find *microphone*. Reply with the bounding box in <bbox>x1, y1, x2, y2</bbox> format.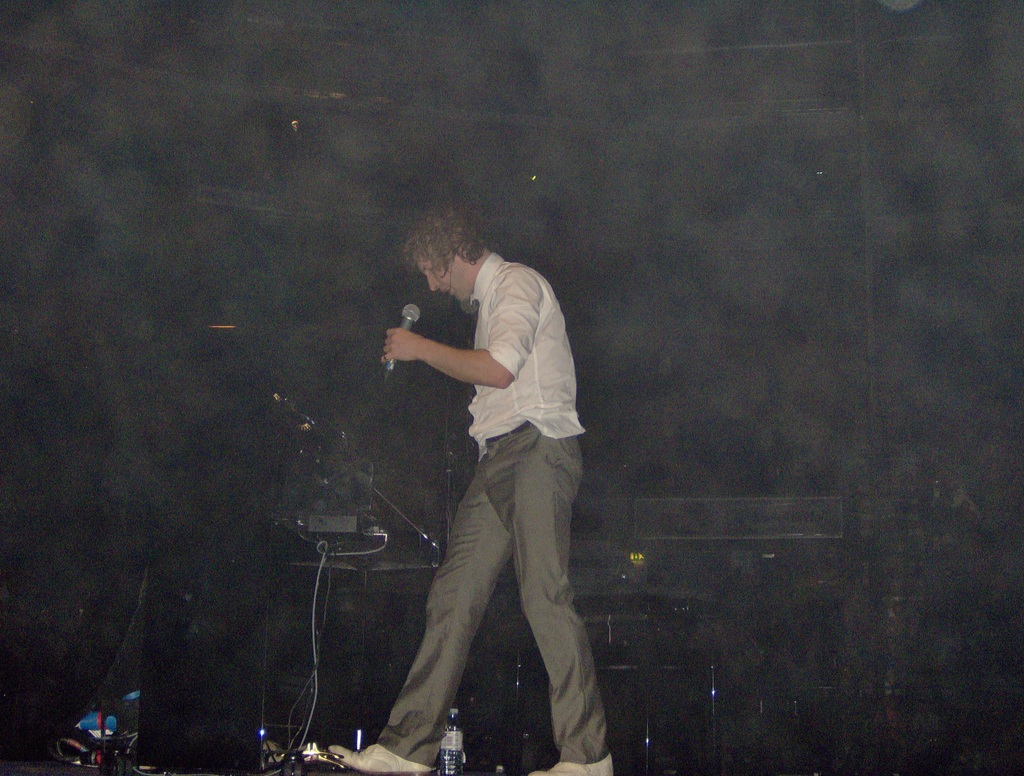
<bbox>380, 298, 423, 375</bbox>.
